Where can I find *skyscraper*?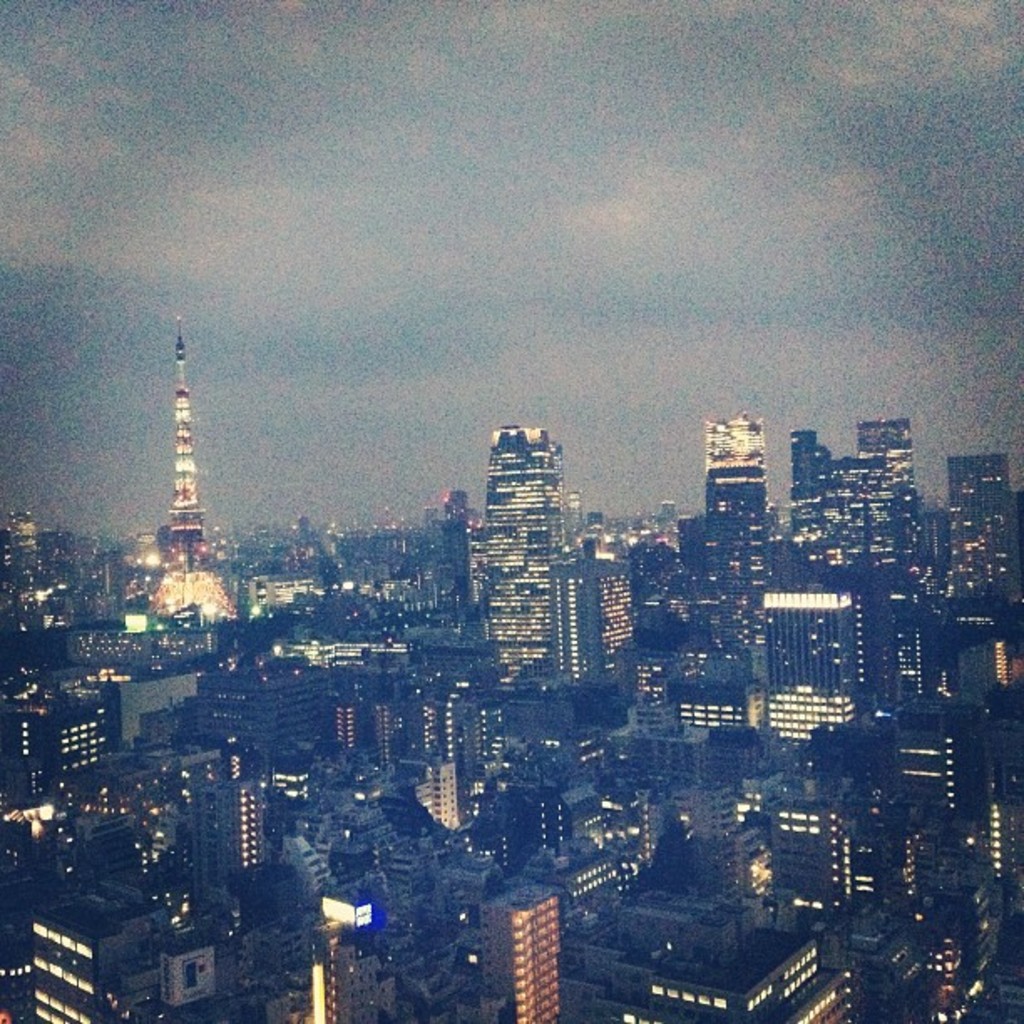
You can find it at 482,427,572,678.
